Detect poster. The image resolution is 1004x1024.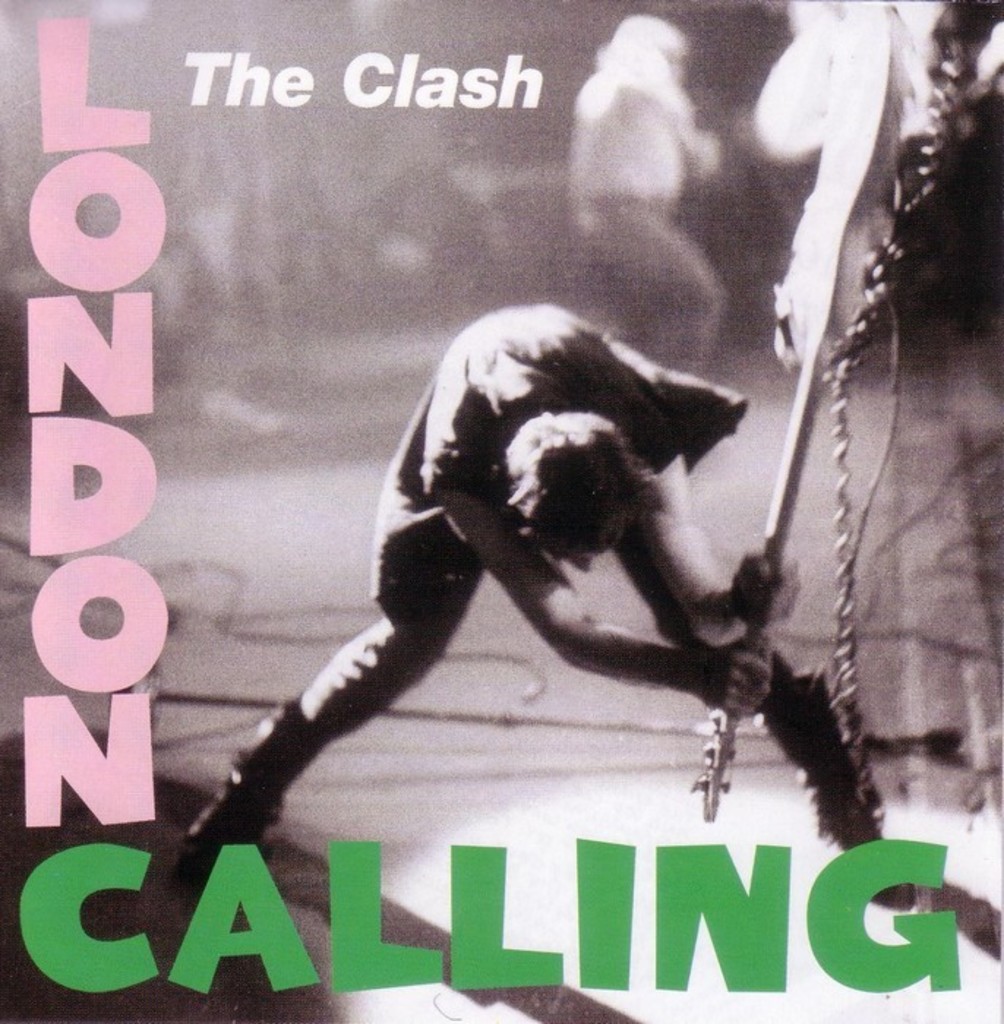
{"left": 0, "top": 0, "right": 1003, "bottom": 1023}.
